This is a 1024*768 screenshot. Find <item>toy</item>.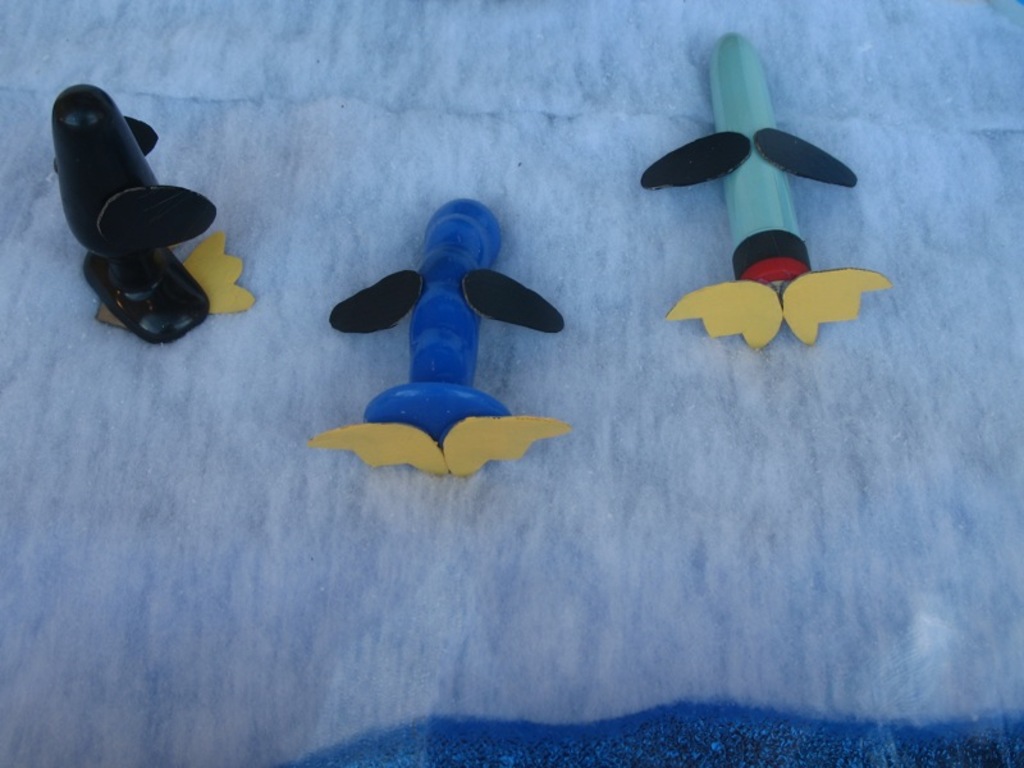
Bounding box: crop(648, 31, 915, 358).
